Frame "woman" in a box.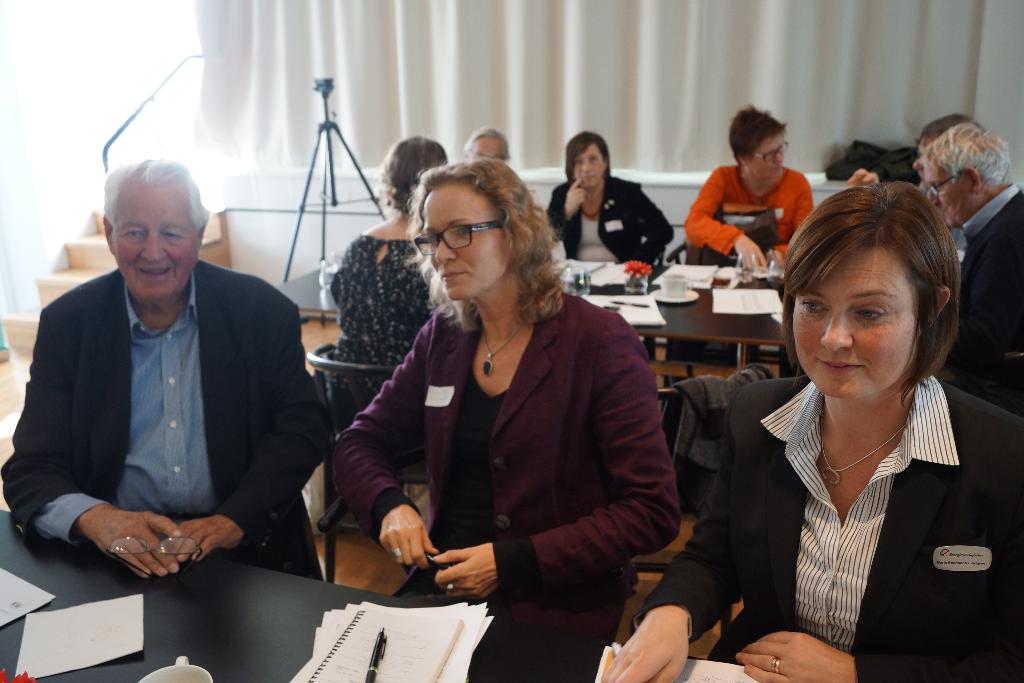
Rect(320, 152, 676, 646).
